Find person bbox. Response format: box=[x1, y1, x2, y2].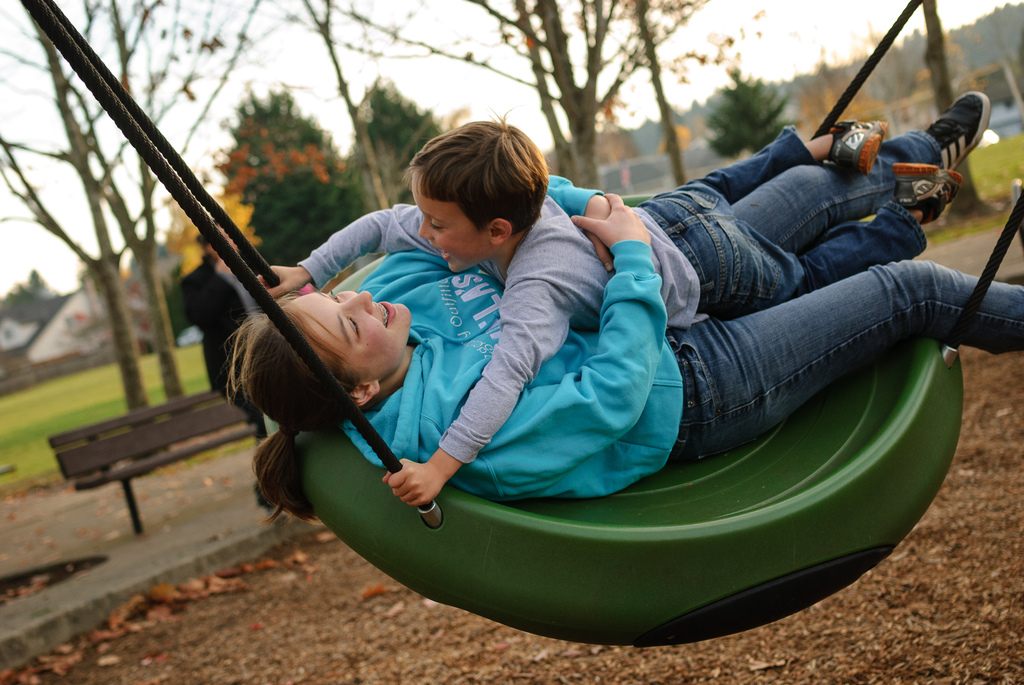
box=[256, 98, 966, 508].
